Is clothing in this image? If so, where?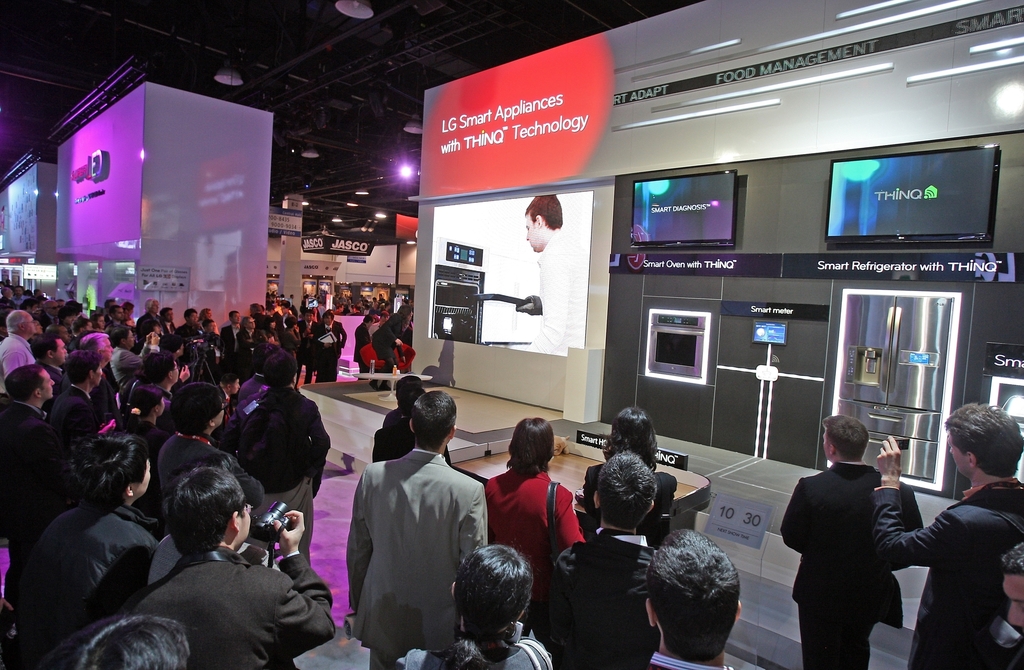
Yes, at {"x1": 578, "y1": 466, "x2": 678, "y2": 540}.
